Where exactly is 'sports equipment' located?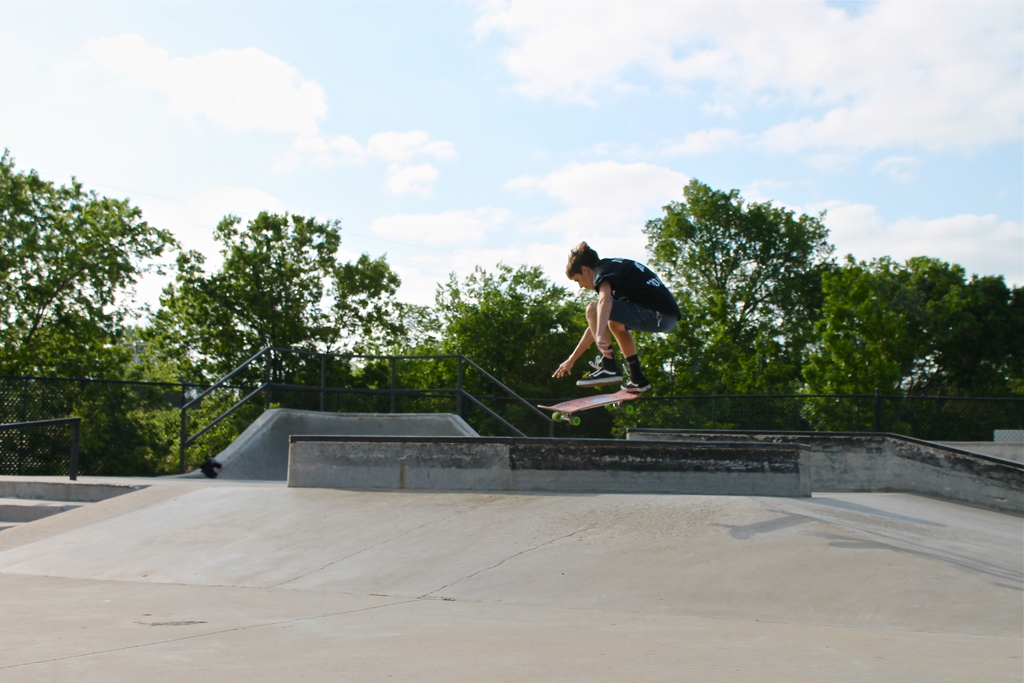
Its bounding box is [left=546, top=388, right=638, bottom=424].
